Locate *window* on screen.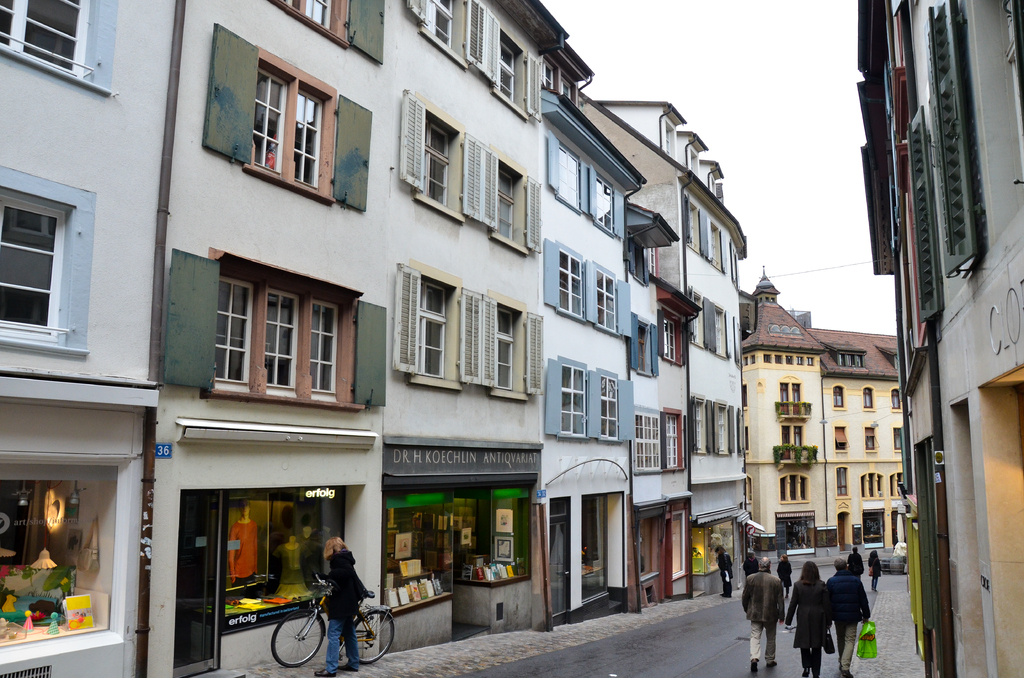
On screen at {"left": 632, "top": 410, "right": 661, "bottom": 475}.
